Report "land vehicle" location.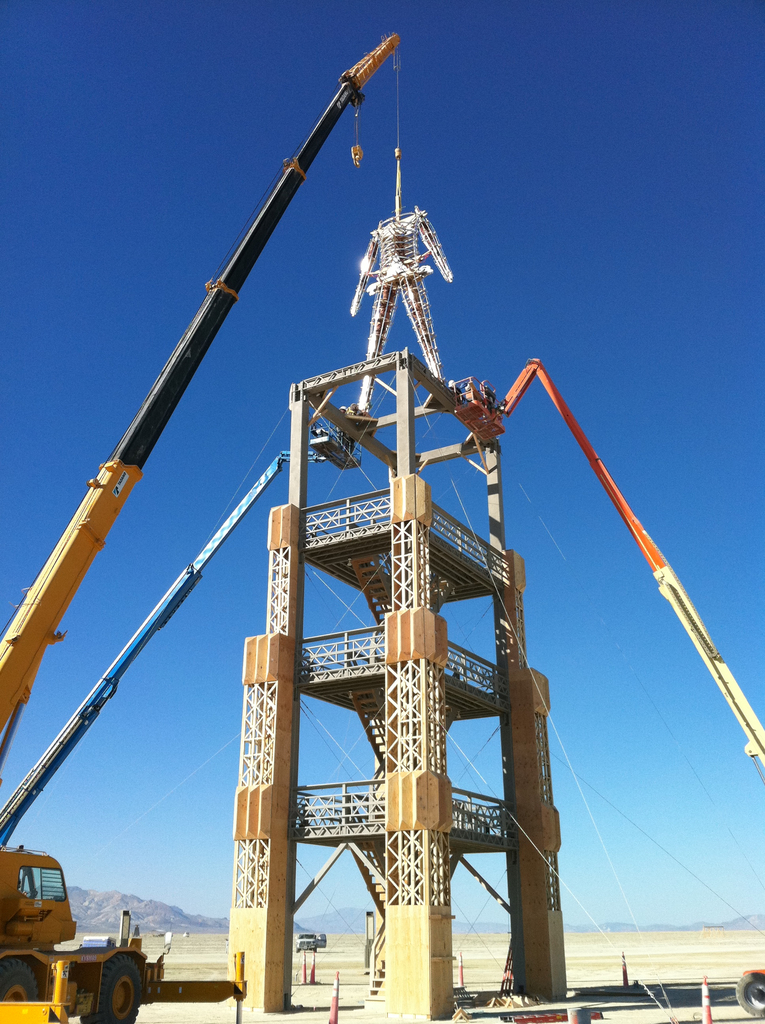
Report: bbox=(17, 873, 168, 1023).
